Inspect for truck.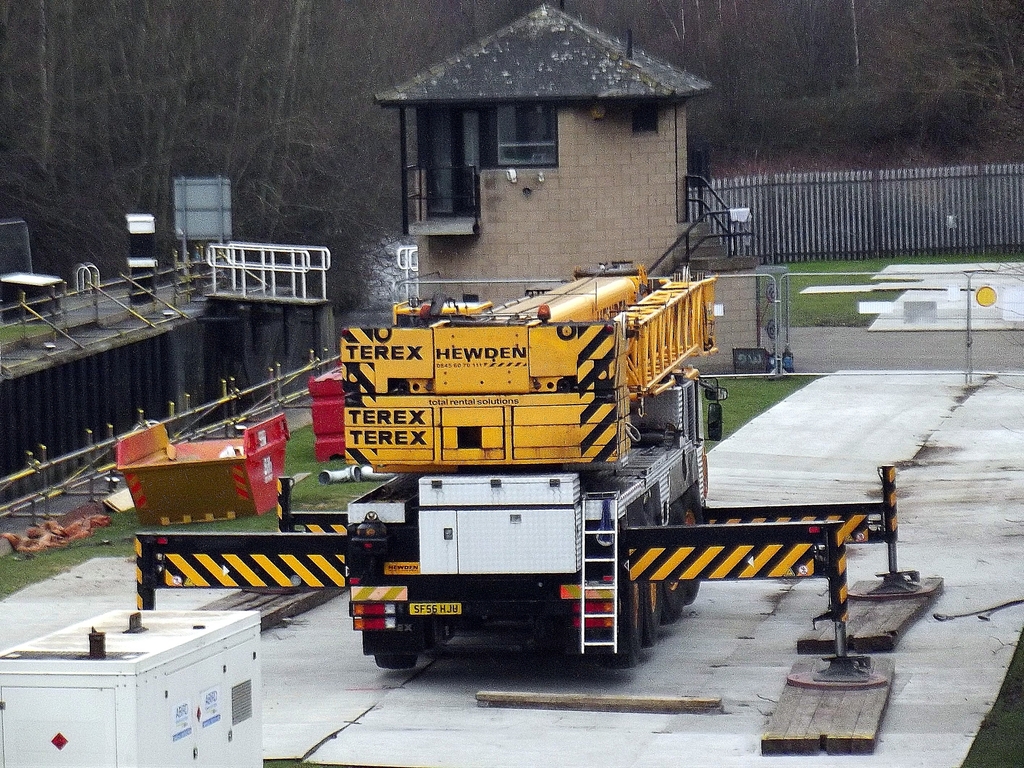
Inspection: {"left": 314, "top": 261, "right": 727, "bottom": 674}.
